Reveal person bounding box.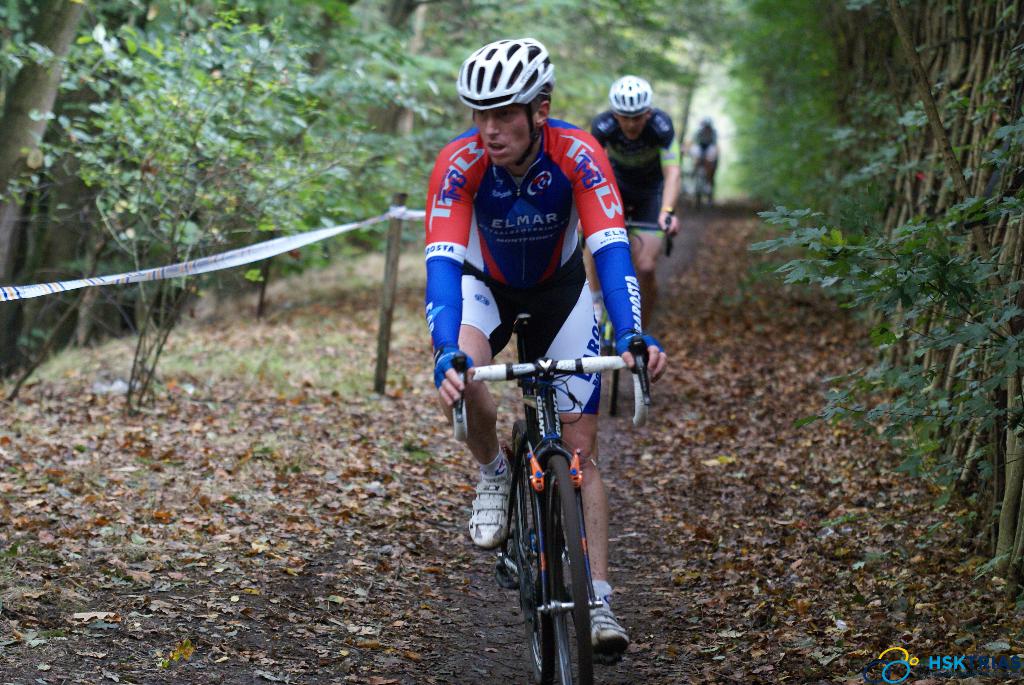
Revealed: box(424, 37, 670, 656).
